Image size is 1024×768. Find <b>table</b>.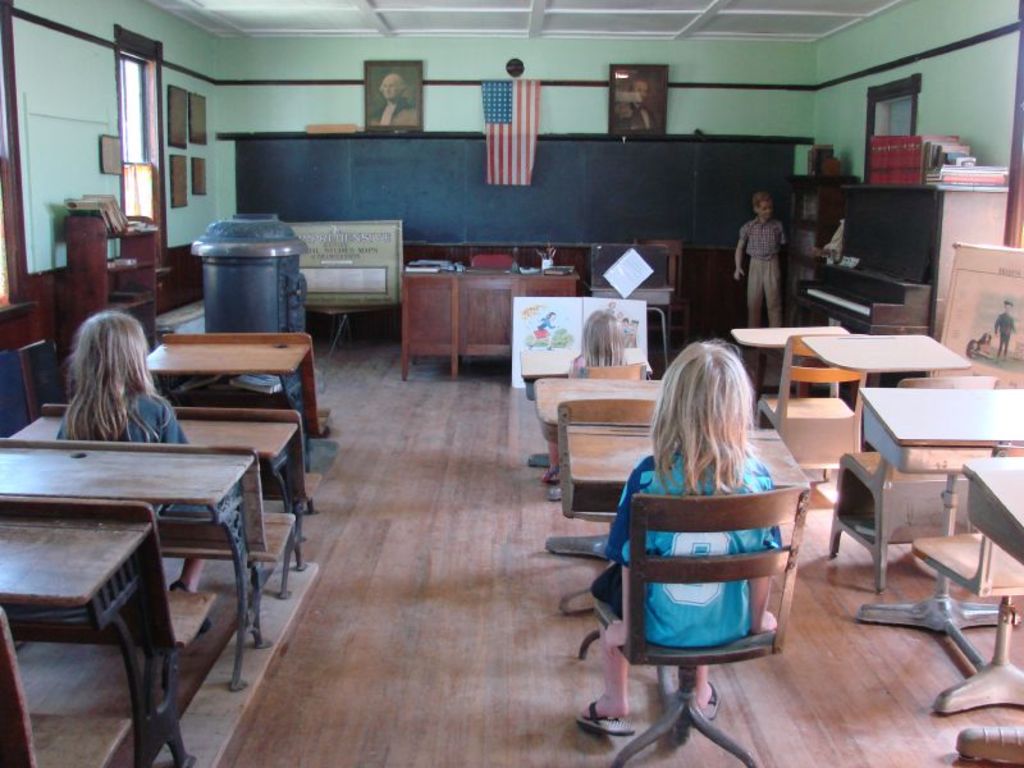
524:342:652:378.
